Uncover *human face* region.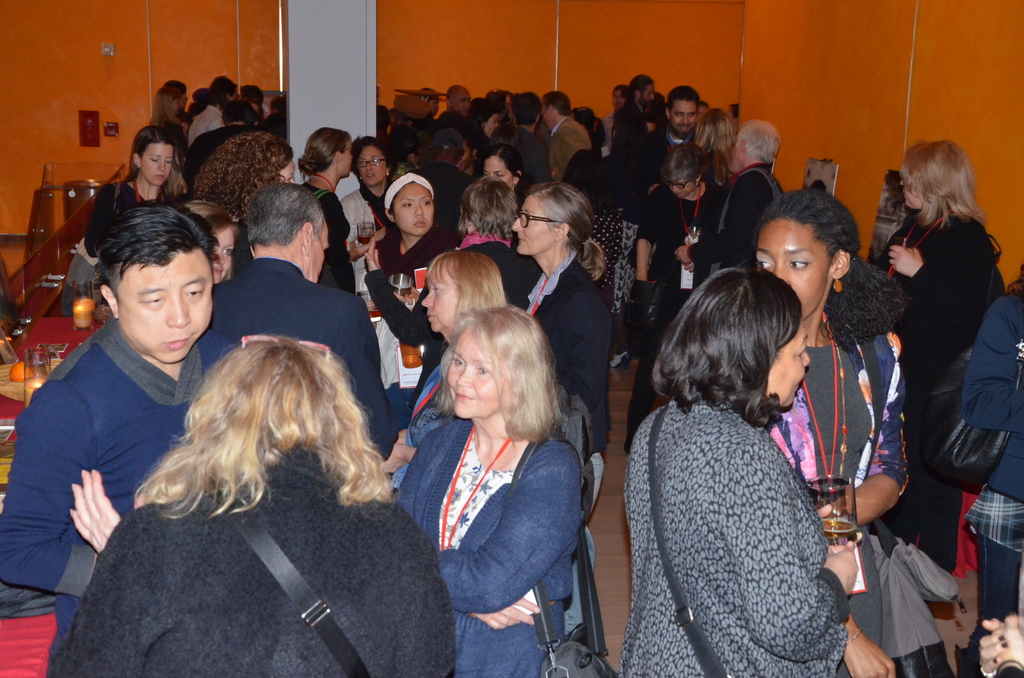
Uncovered: crop(210, 223, 236, 280).
